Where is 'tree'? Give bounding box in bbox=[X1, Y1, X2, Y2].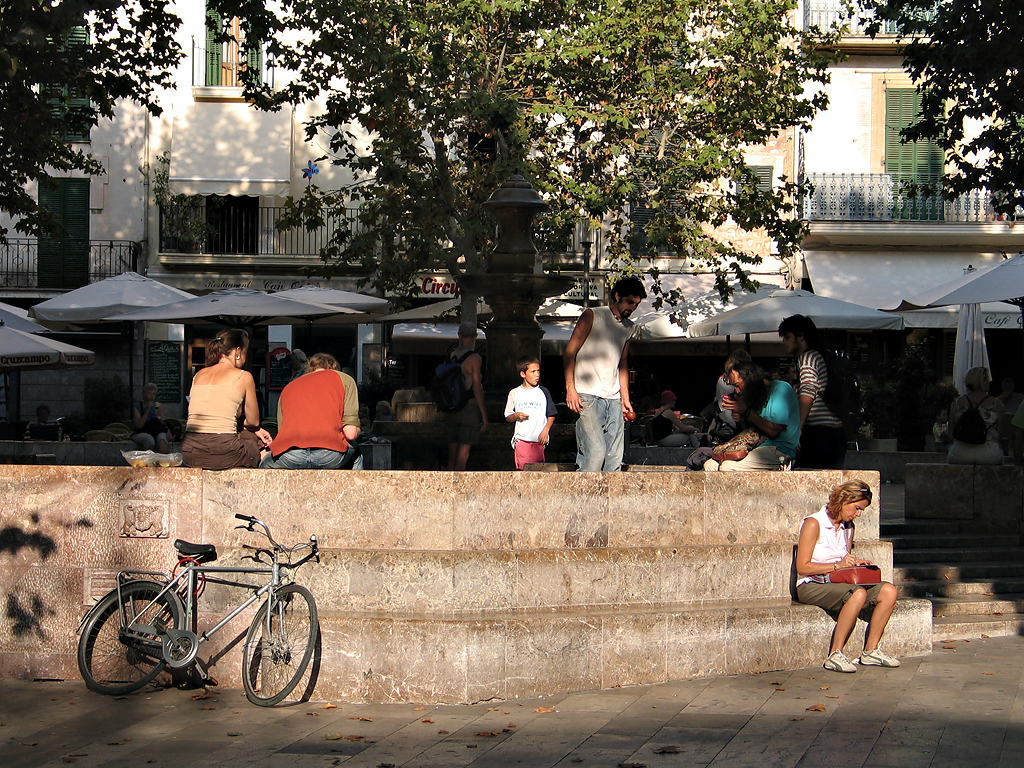
bbox=[852, 0, 1023, 220].
